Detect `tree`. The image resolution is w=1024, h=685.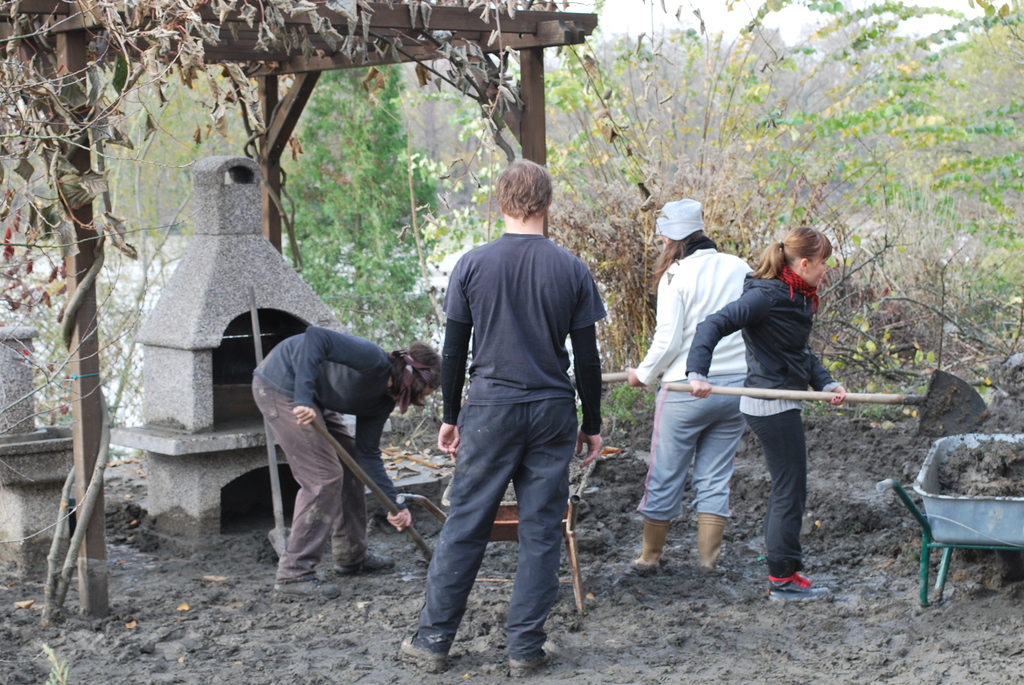
283,60,458,278.
